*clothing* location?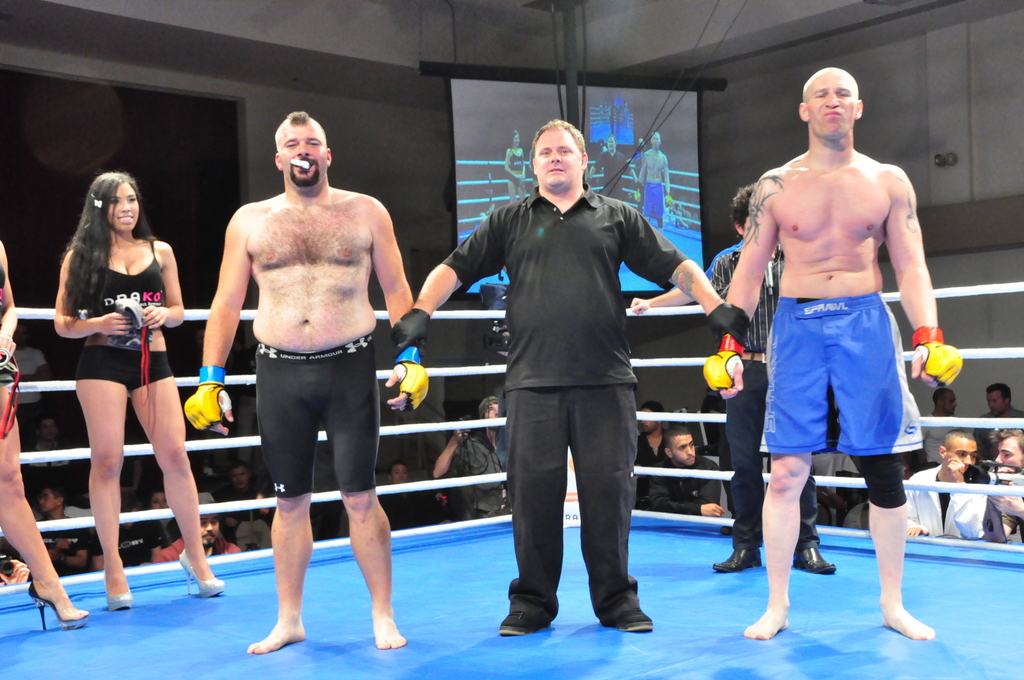
x1=761 y1=300 x2=920 y2=454
